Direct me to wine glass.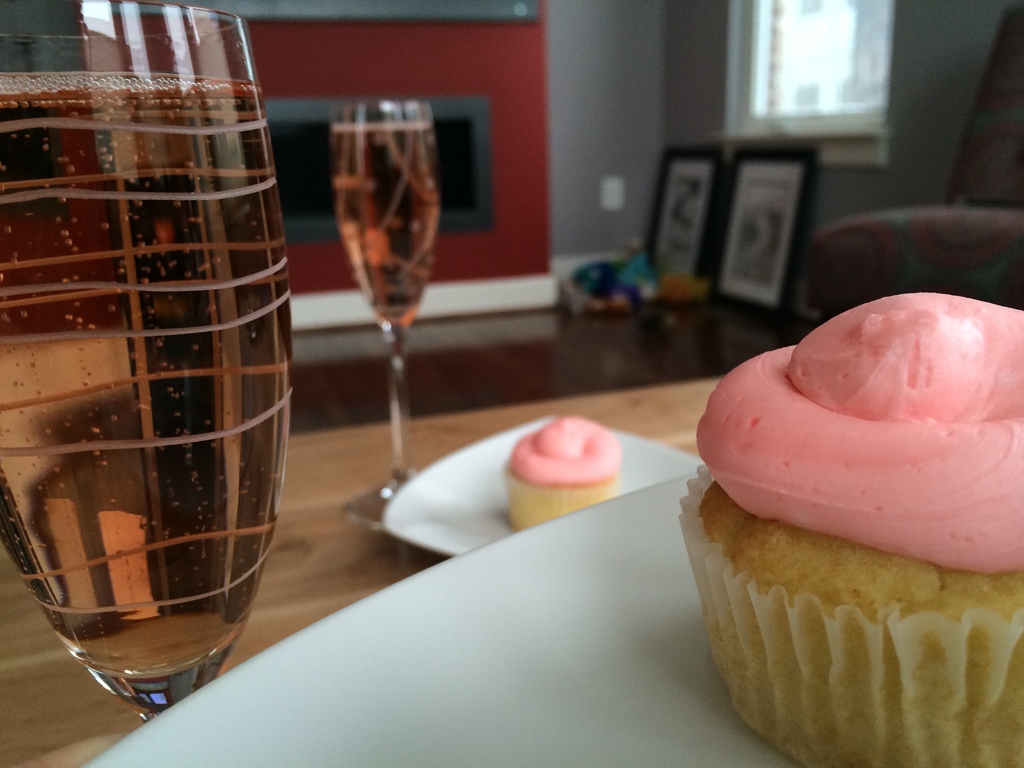
Direction: <box>332,100,438,531</box>.
